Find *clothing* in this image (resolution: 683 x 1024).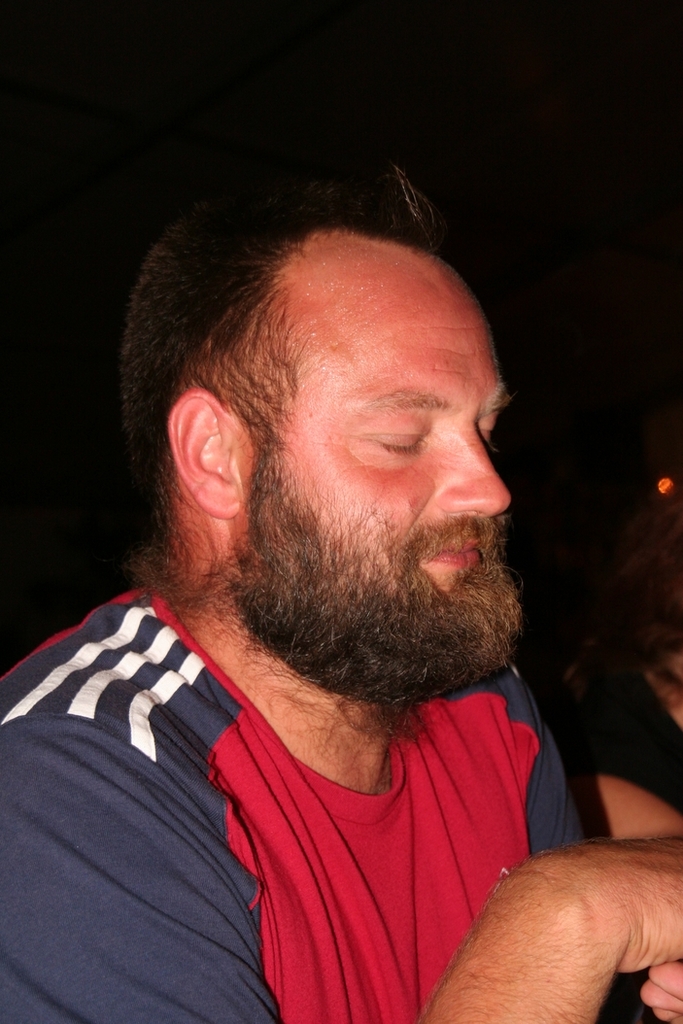
bbox(8, 574, 575, 1023).
